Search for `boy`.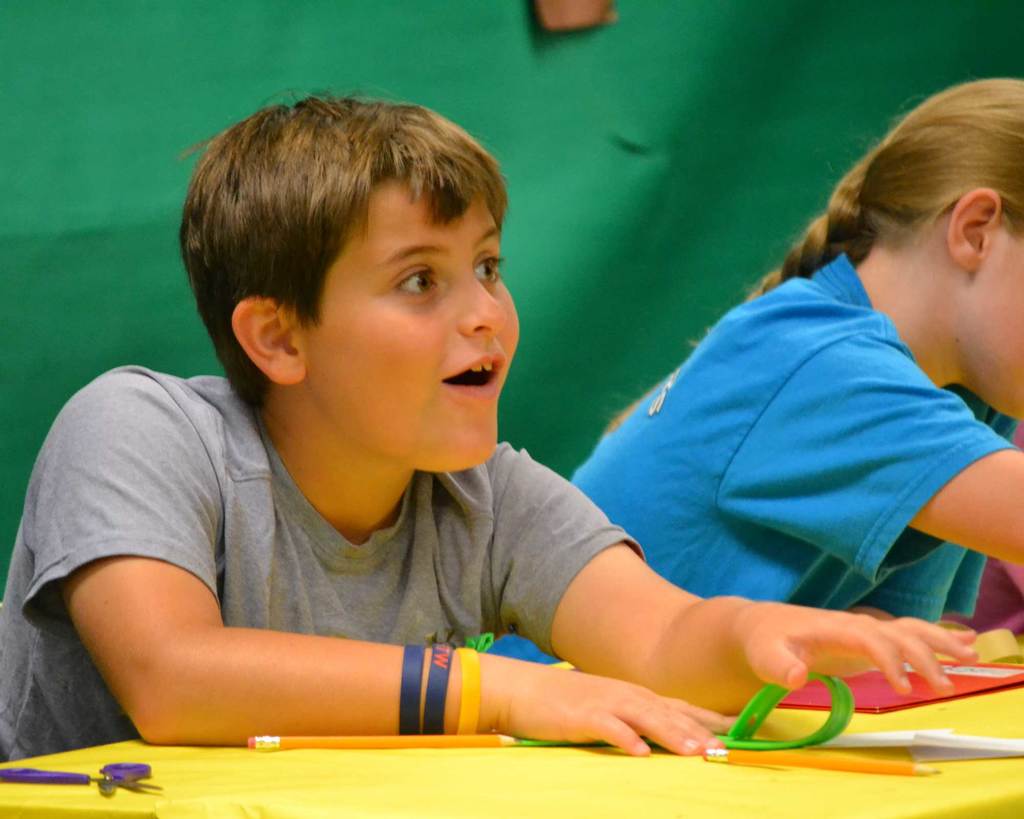
Found at select_region(83, 90, 865, 758).
